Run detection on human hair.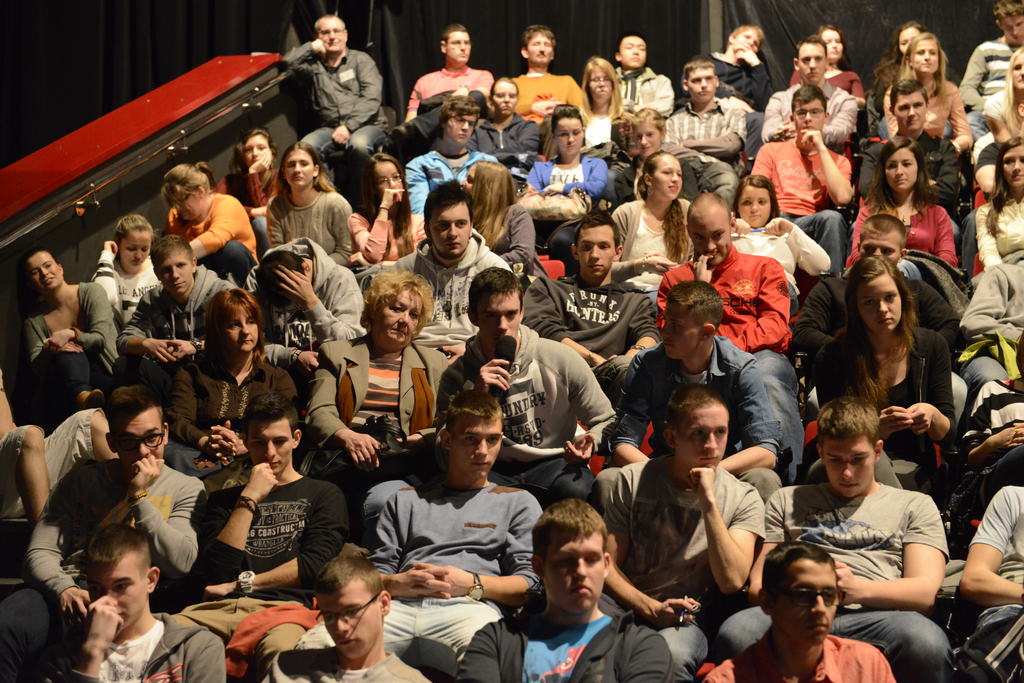
Result: 312:554:385:604.
